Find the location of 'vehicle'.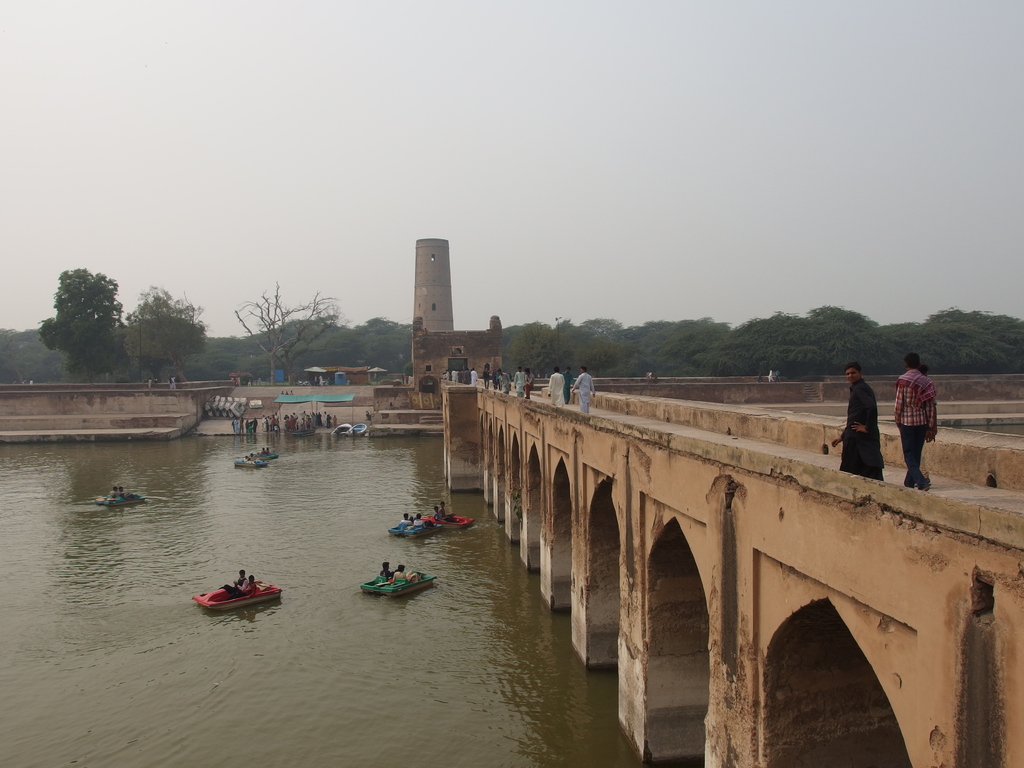
Location: (422,513,475,529).
